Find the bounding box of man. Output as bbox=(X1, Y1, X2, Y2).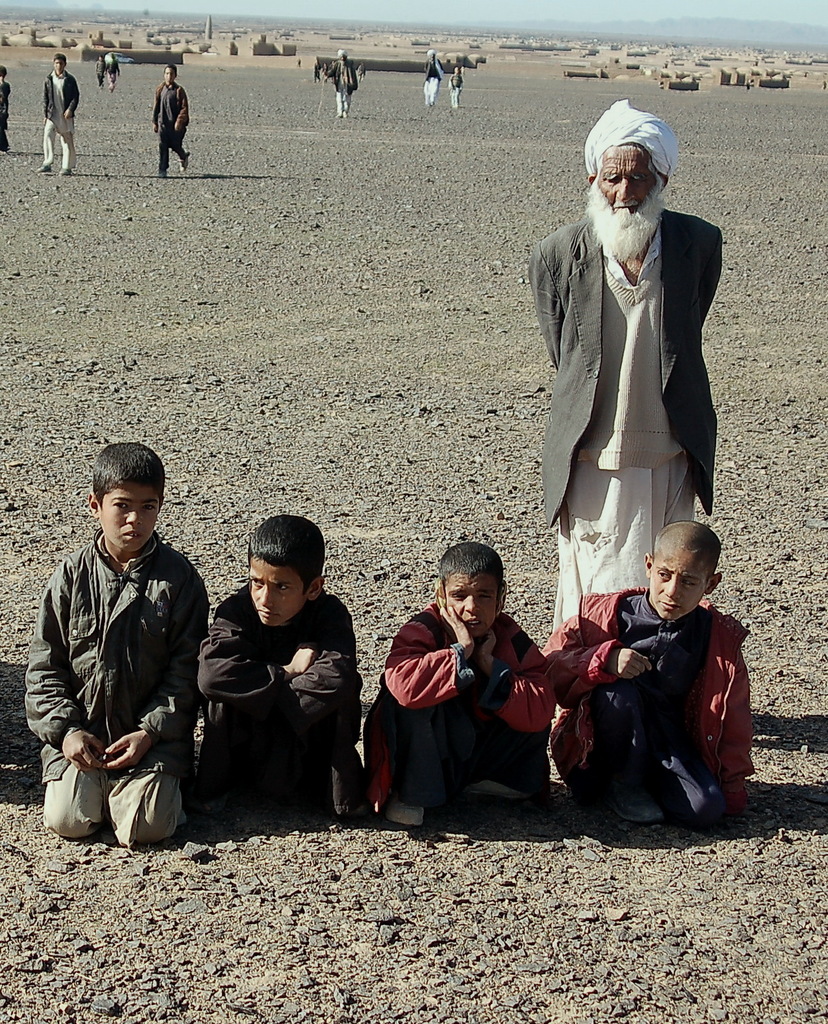
bbox=(421, 48, 445, 102).
